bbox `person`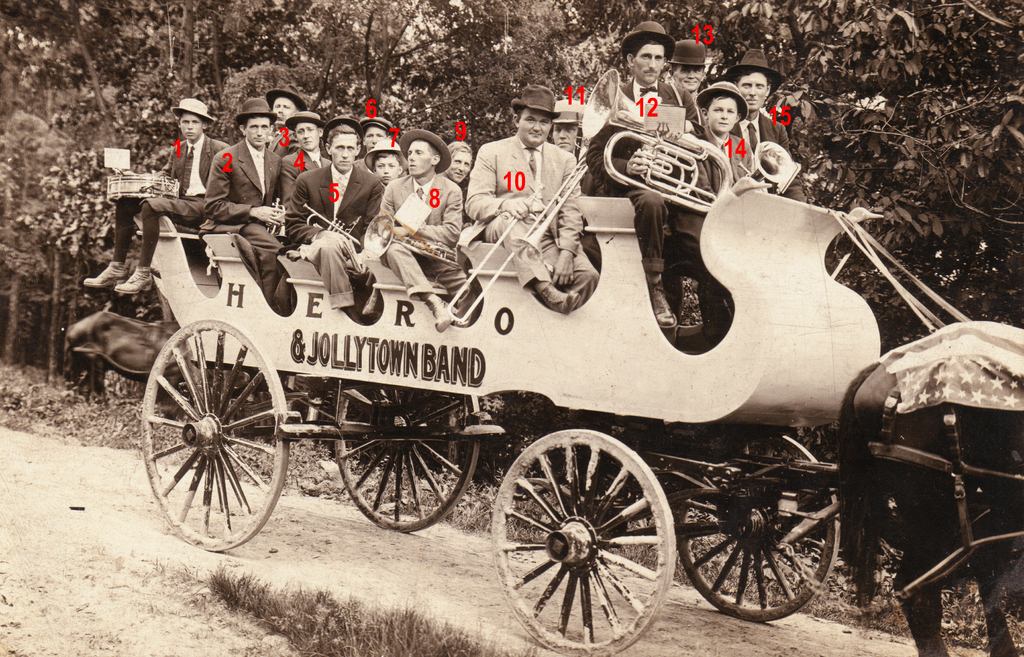
l=482, t=95, r=576, b=308
